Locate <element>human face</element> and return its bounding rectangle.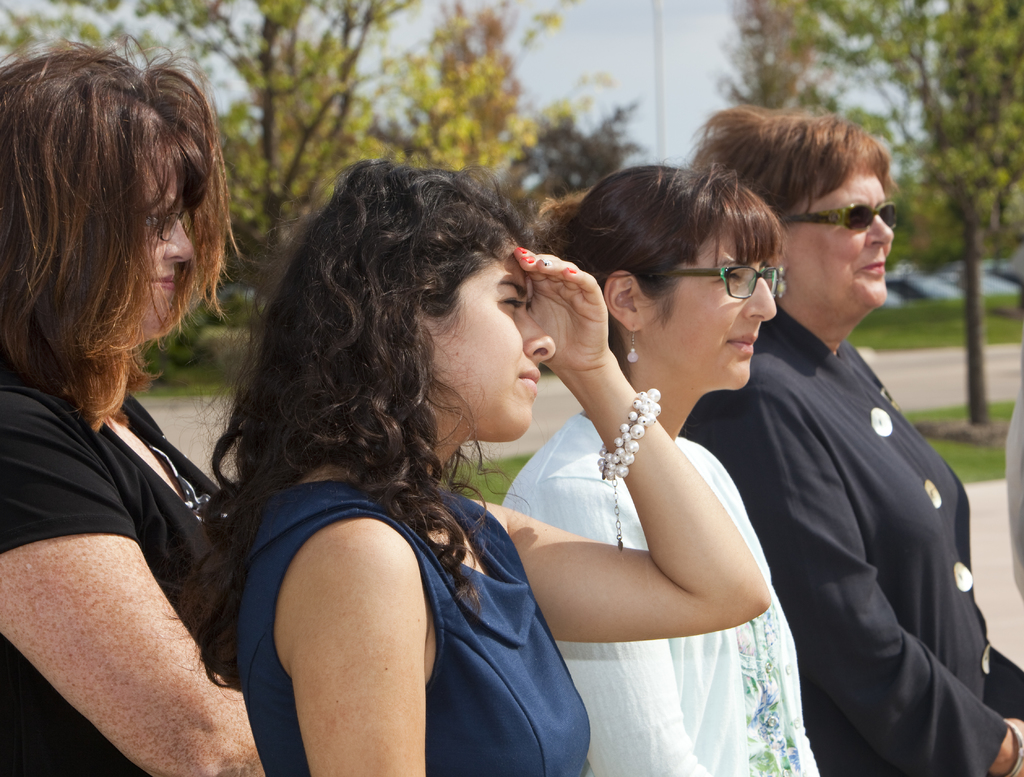
x1=432, y1=245, x2=551, y2=423.
